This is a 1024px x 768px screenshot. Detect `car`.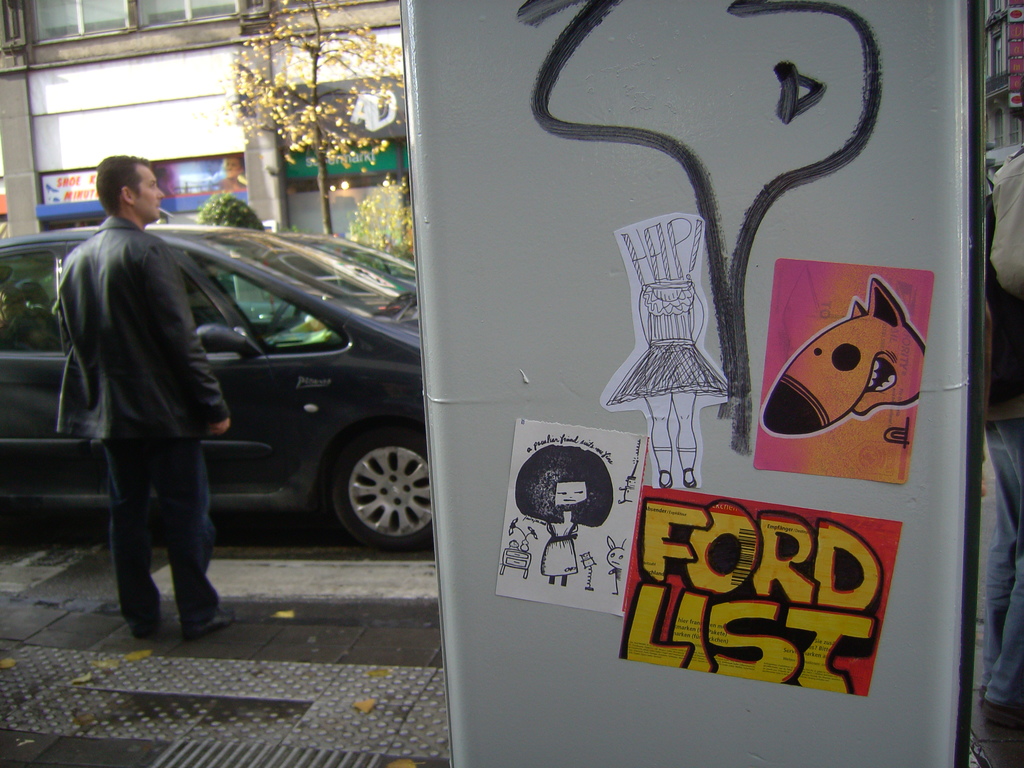
{"x1": 0, "y1": 207, "x2": 433, "y2": 553}.
